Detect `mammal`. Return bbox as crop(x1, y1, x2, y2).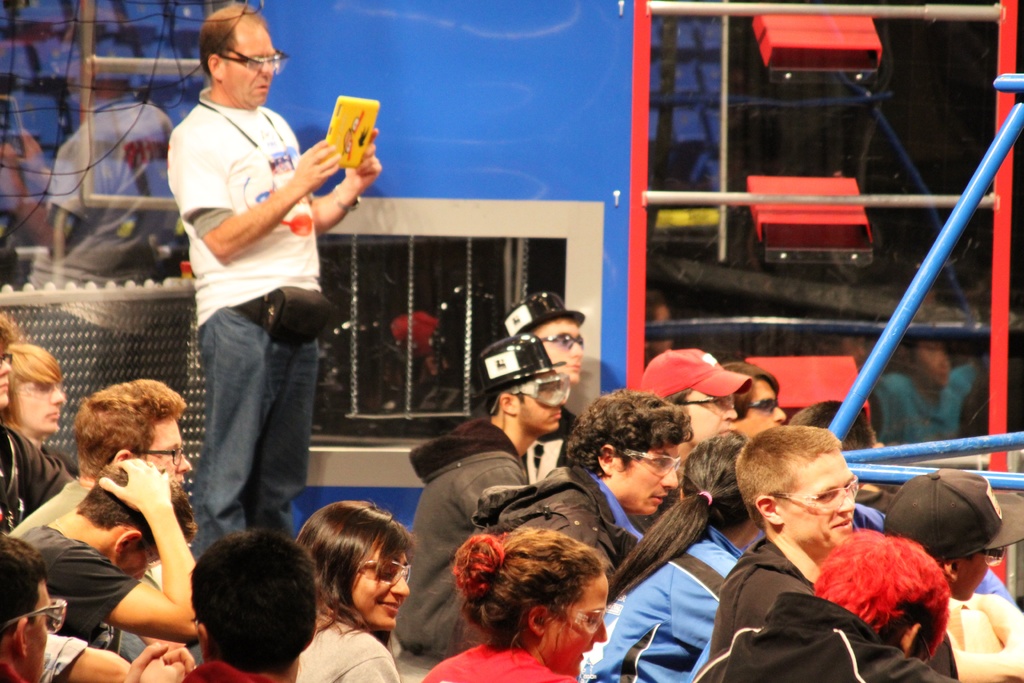
crop(426, 529, 630, 672).
